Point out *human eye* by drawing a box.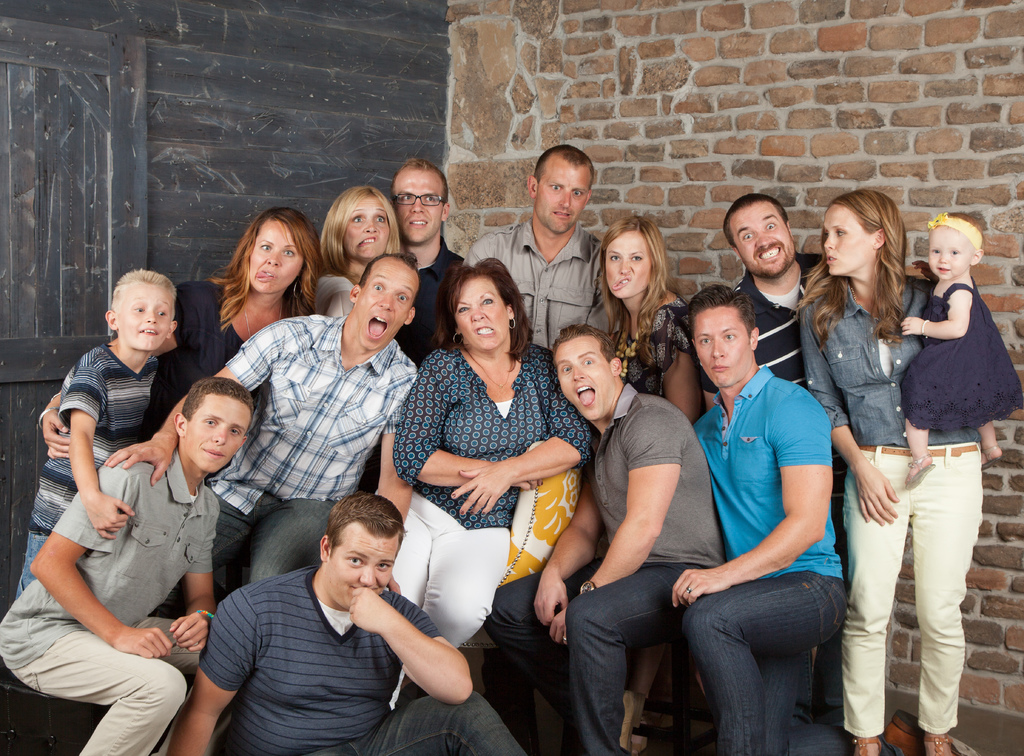
[left=836, top=228, right=846, bottom=237].
